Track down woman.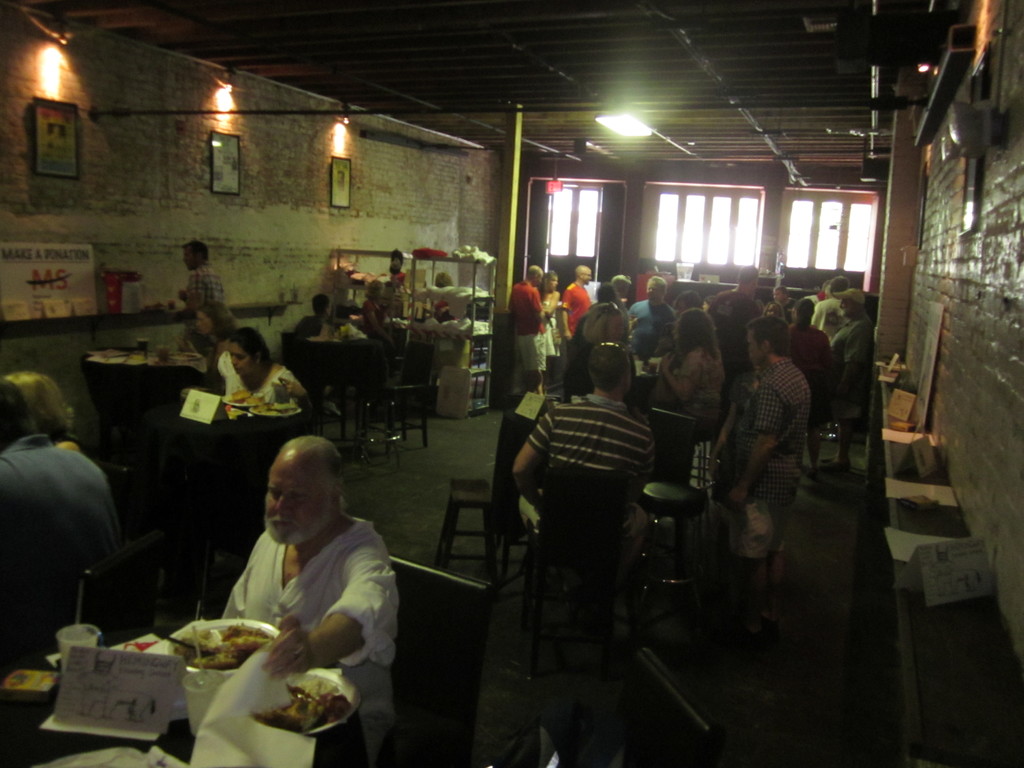
Tracked to <region>194, 302, 240, 360</region>.
